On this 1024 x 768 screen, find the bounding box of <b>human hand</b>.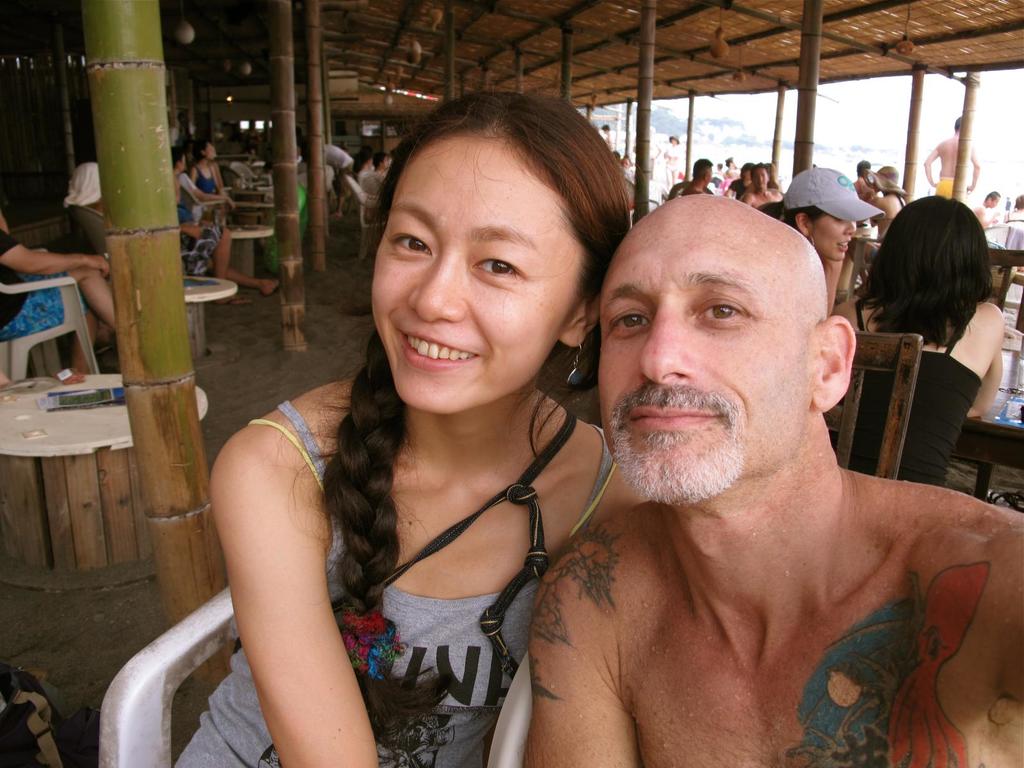
Bounding box: {"left": 86, "top": 254, "right": 113, "bottom": 281}.
